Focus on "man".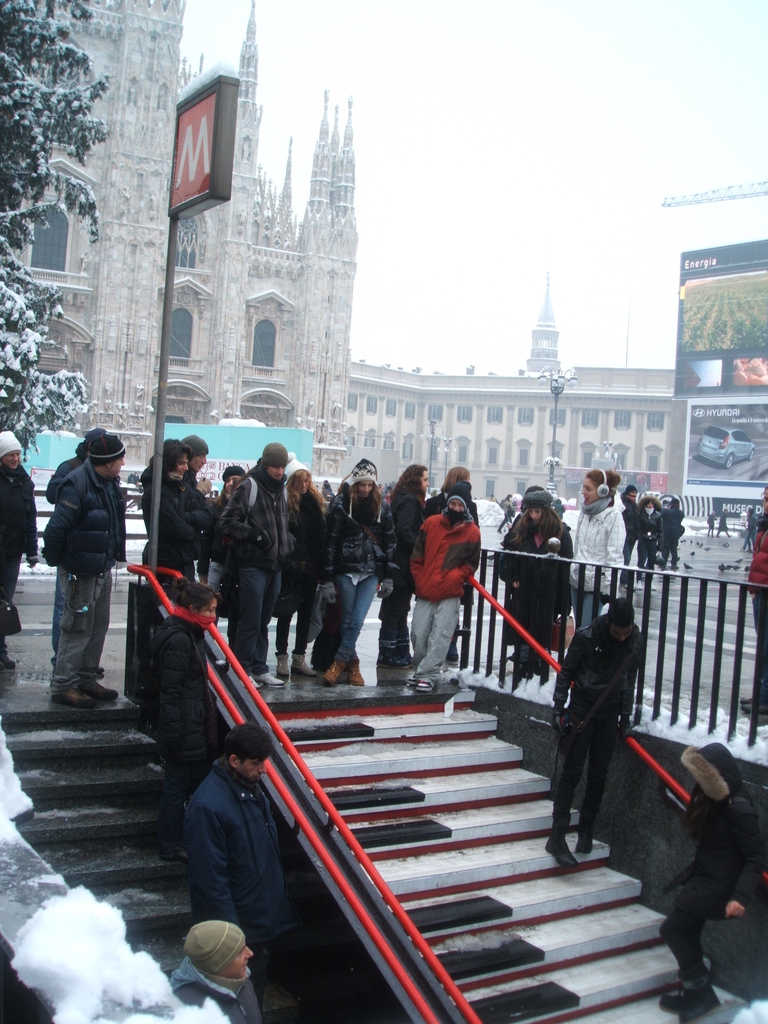
Focused at (413, 481, 486, 695).
